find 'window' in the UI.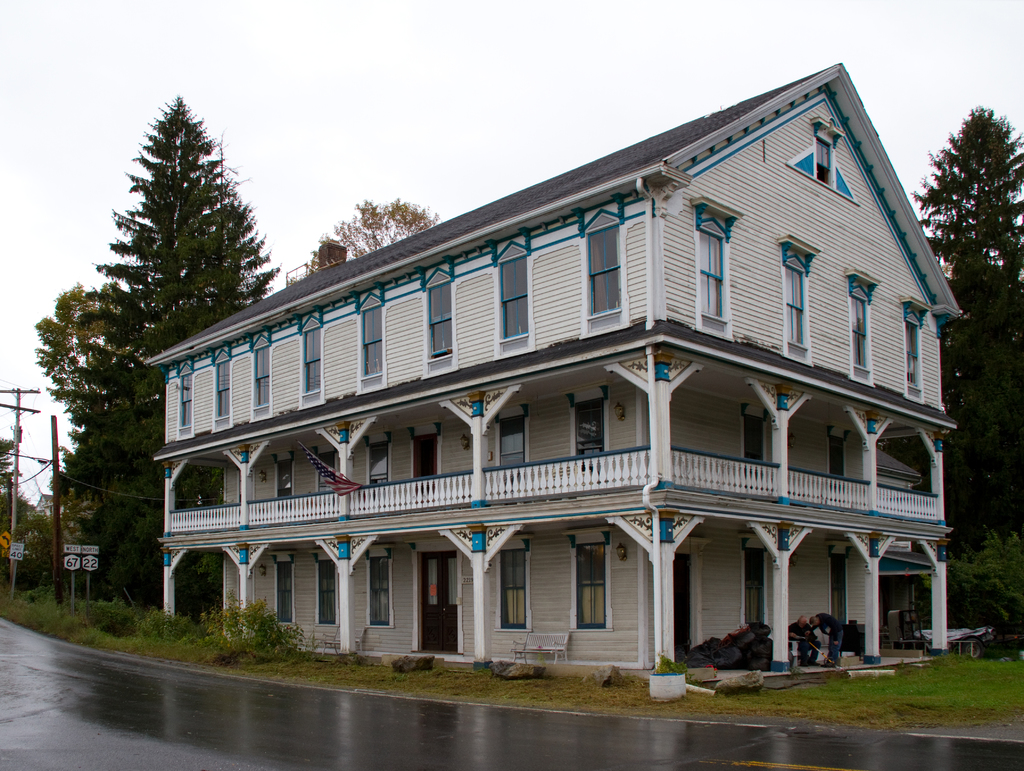
UI element at pyautogui.locateOnScreen(371, 444, 387, 483).
